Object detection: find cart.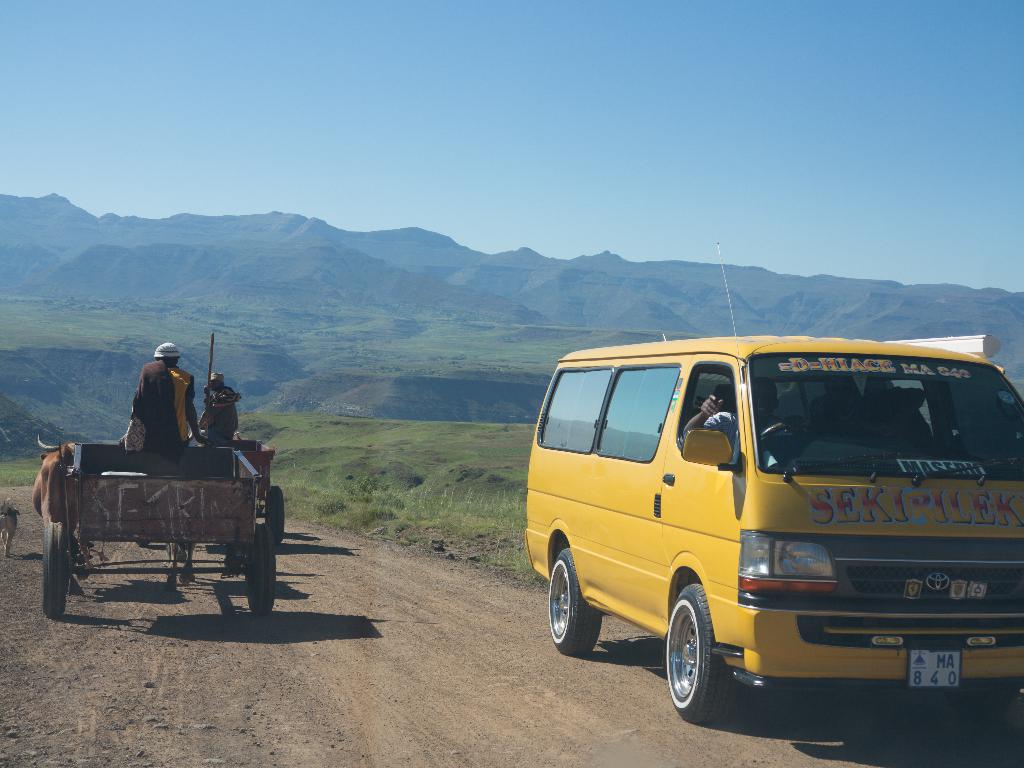
<box>133,436,287,545</box>.
